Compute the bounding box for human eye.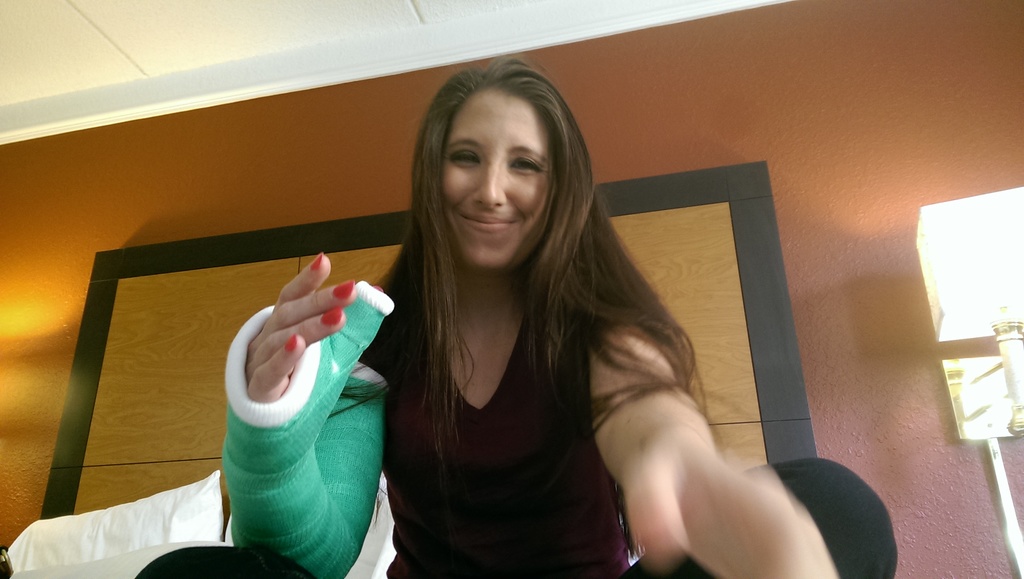
bbox=(511, 154, 542, 175).
